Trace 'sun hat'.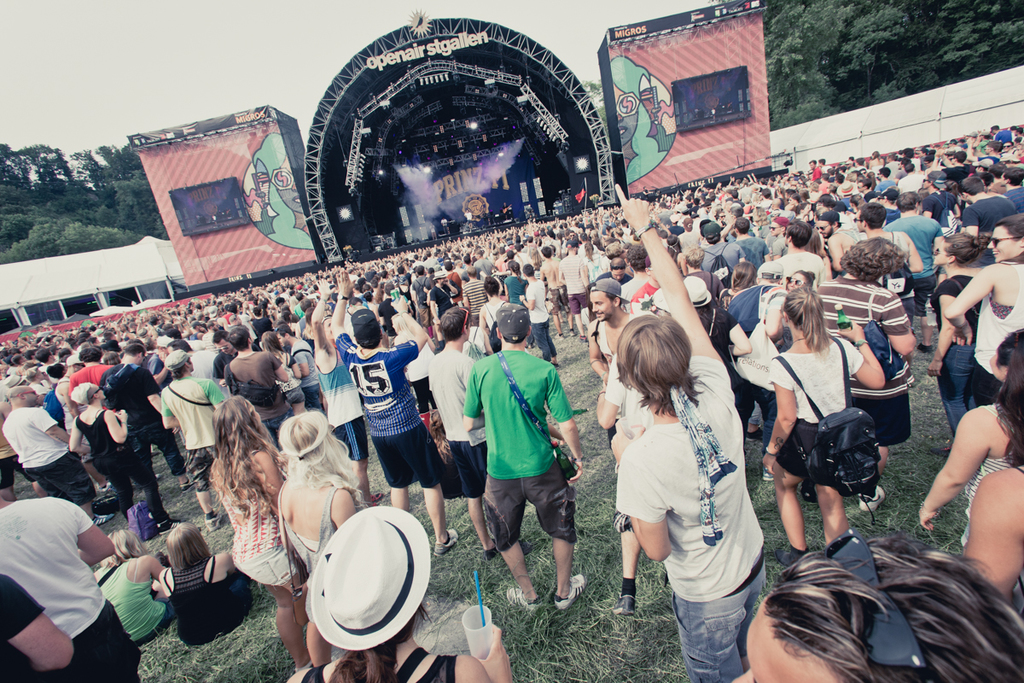
Traced to {"x1": 702, "y1": 219, "x2": 725, "y2": 243}.
